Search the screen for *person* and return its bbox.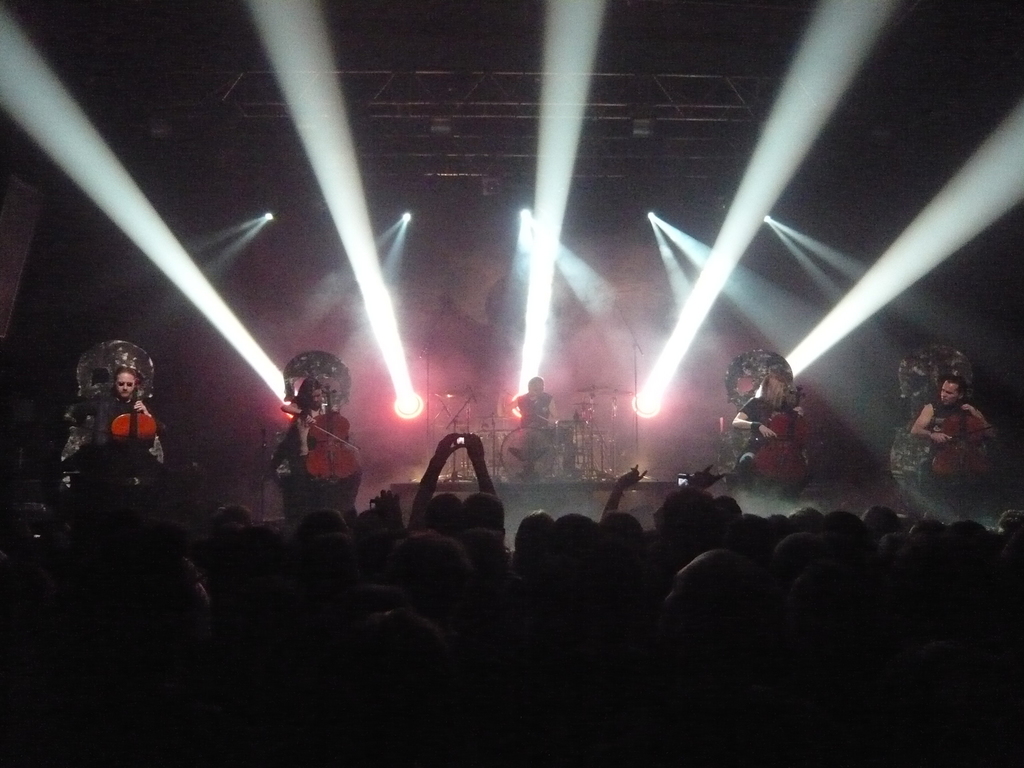
Found: x1=260 y1=333 x2=349 y2=538.
